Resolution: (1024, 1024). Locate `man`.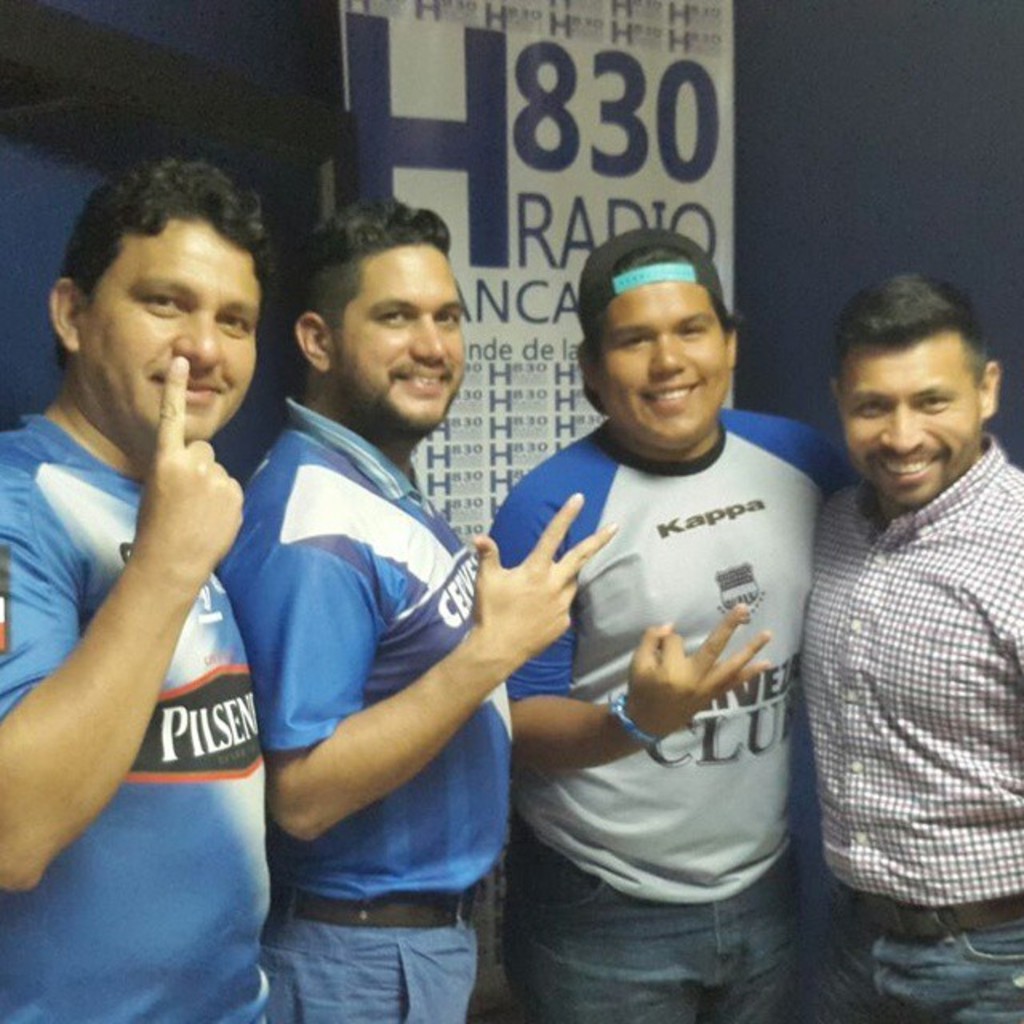
[left=0, top=163, right=304, bottom=1022].
